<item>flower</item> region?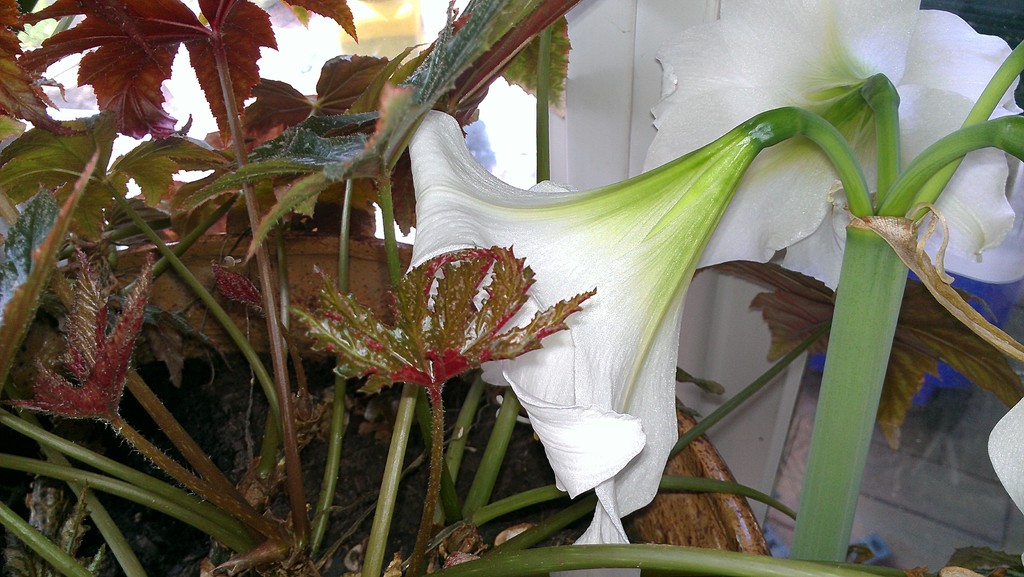
(left=404, top=93, right=853, bottom=464)
